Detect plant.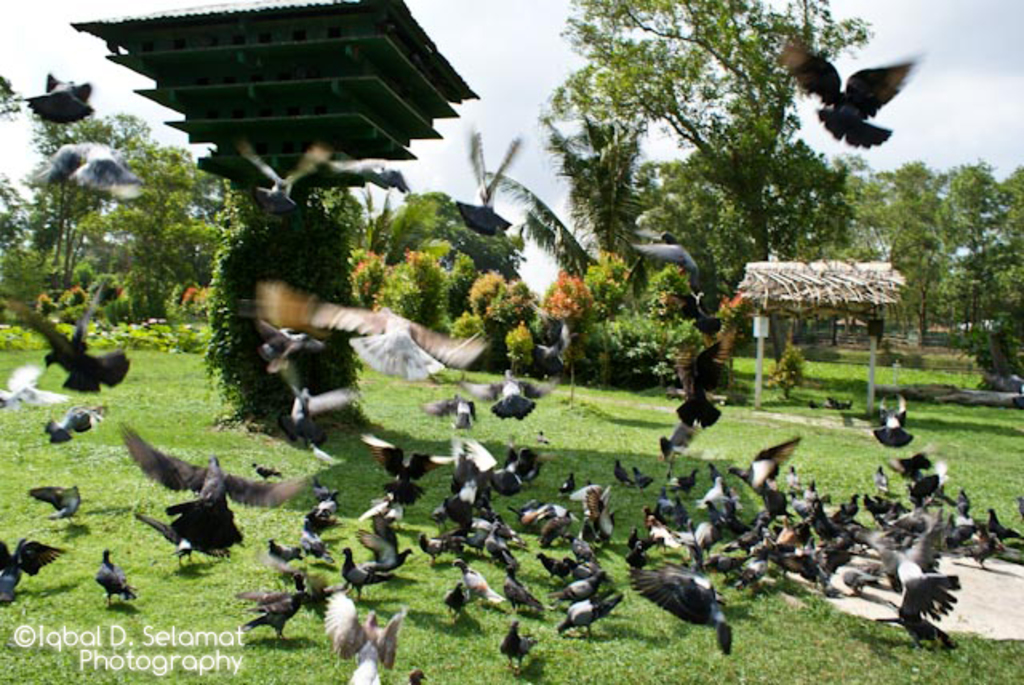
Detected at <box>770,338,803,402</box>.
